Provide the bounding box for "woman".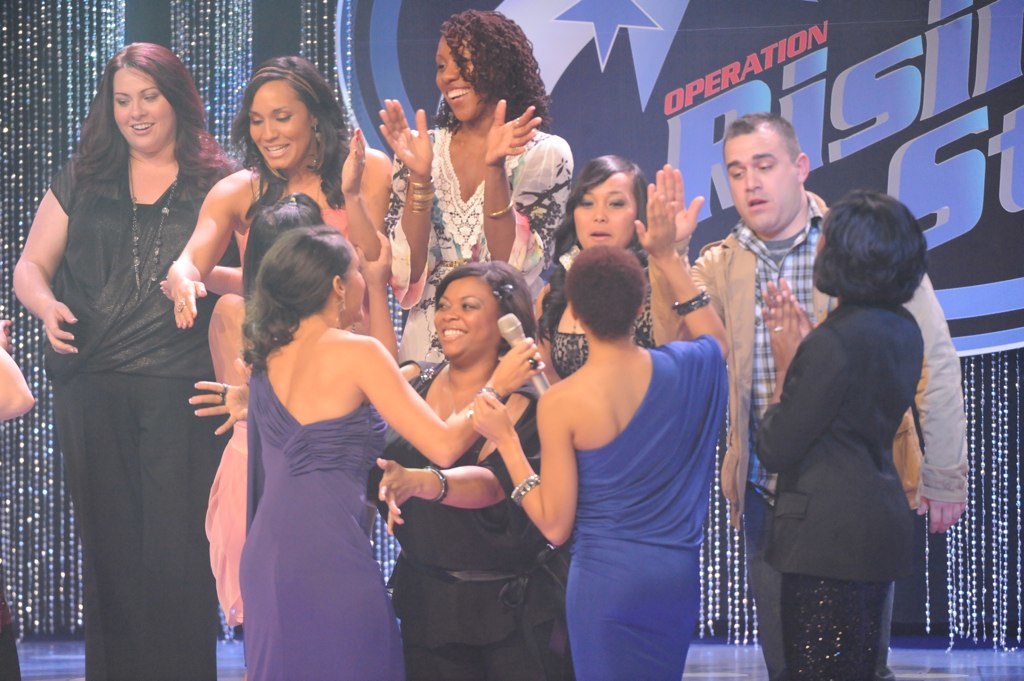
pyautogui.locateOnScreen(539, 153, 651, 680).
